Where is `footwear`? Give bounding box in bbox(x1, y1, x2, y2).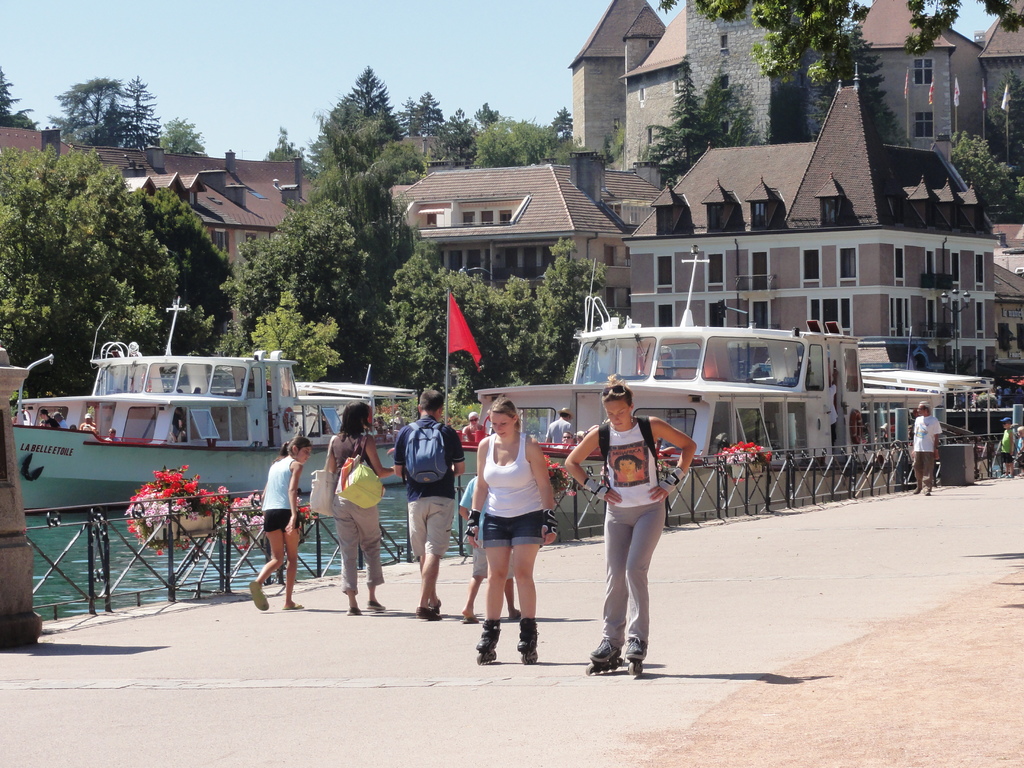
bbox(588, 636, 623, 664).
